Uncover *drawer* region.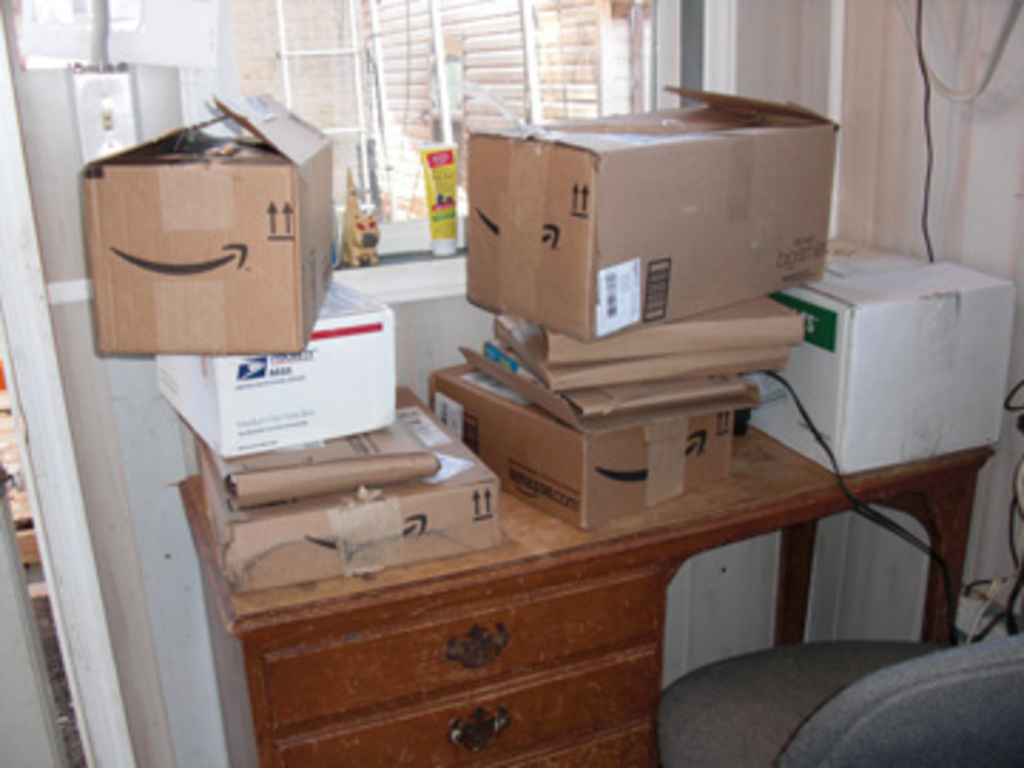
Uncovered: [273, 651, 651, 765].
